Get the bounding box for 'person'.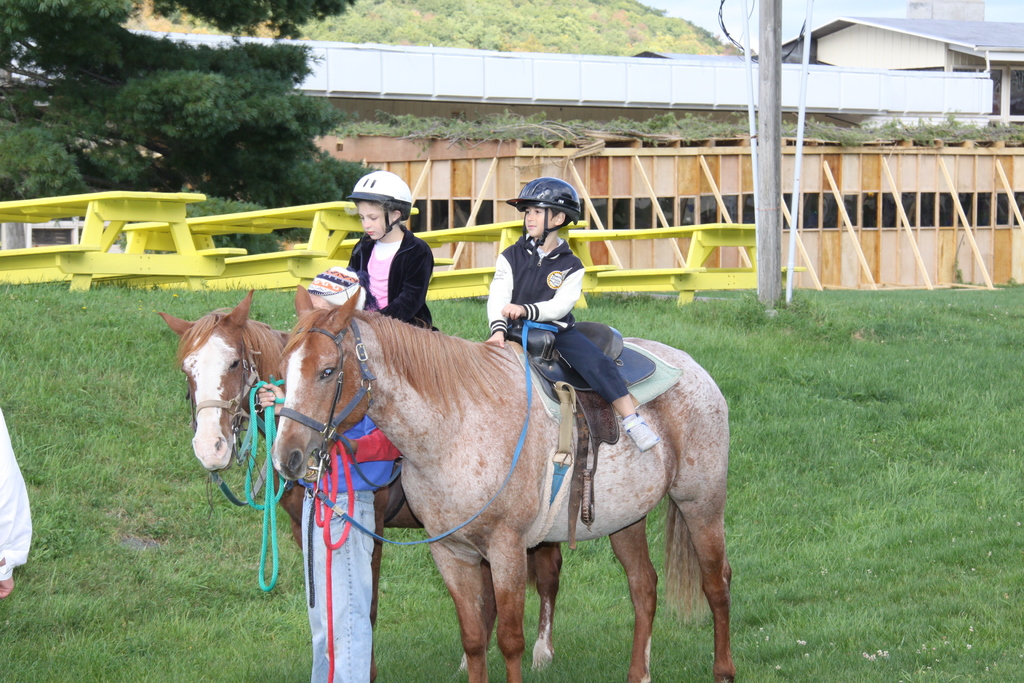
(481, 176, 667, 453).
